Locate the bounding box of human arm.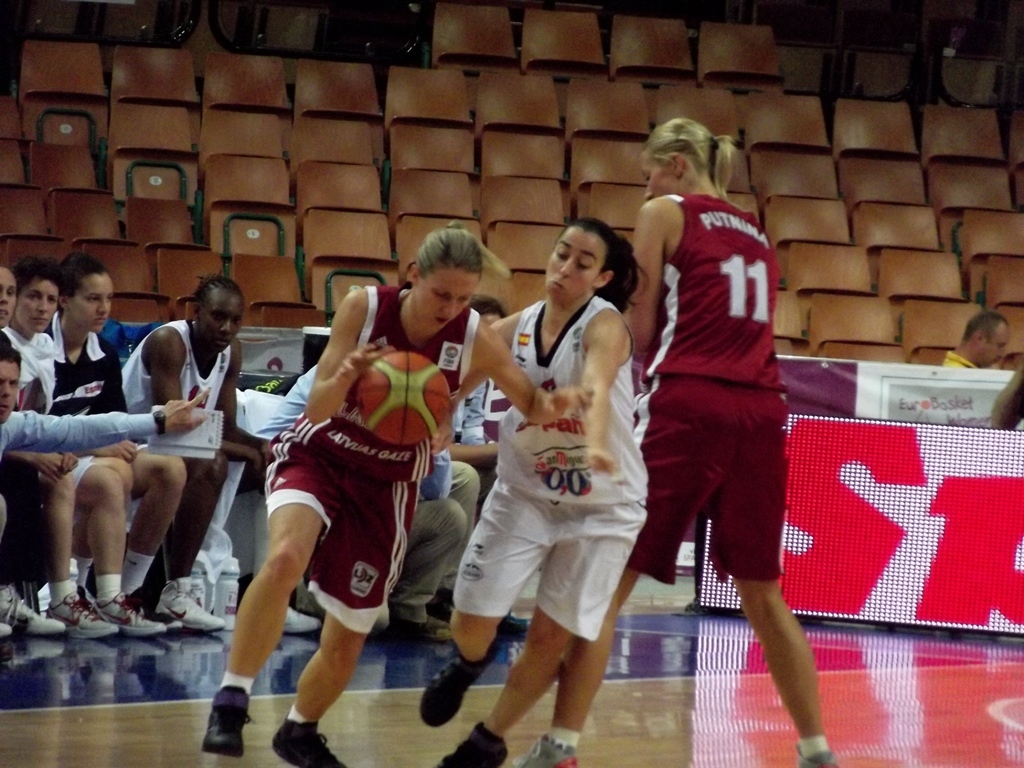
Bounding box: 575,307,636,484.
